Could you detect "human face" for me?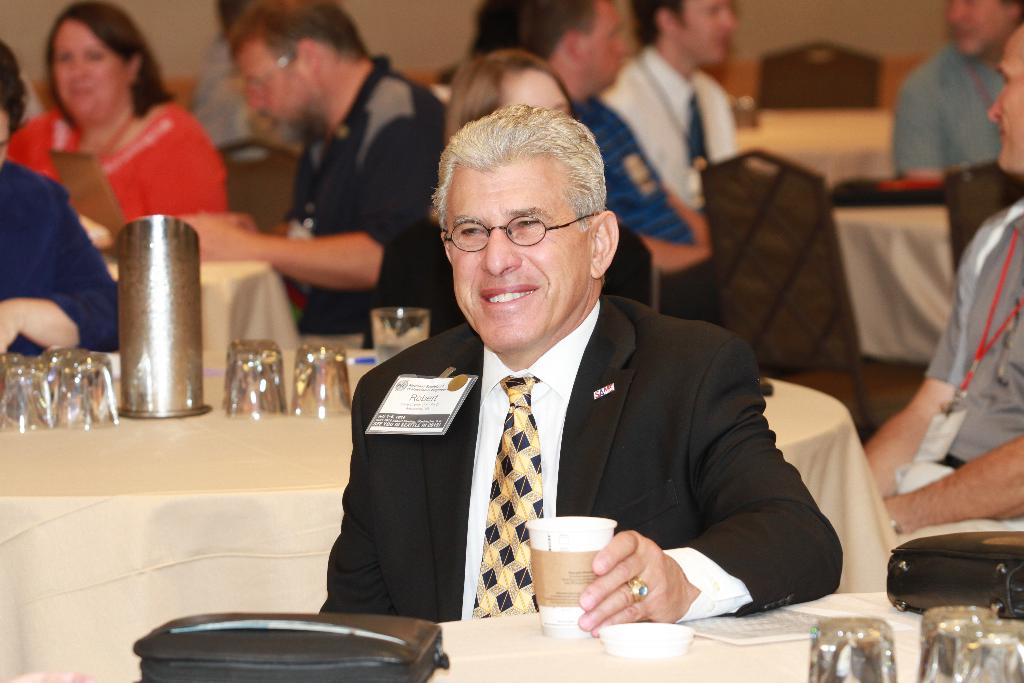
Detection result: BBox(440, 169, 588, 354).
